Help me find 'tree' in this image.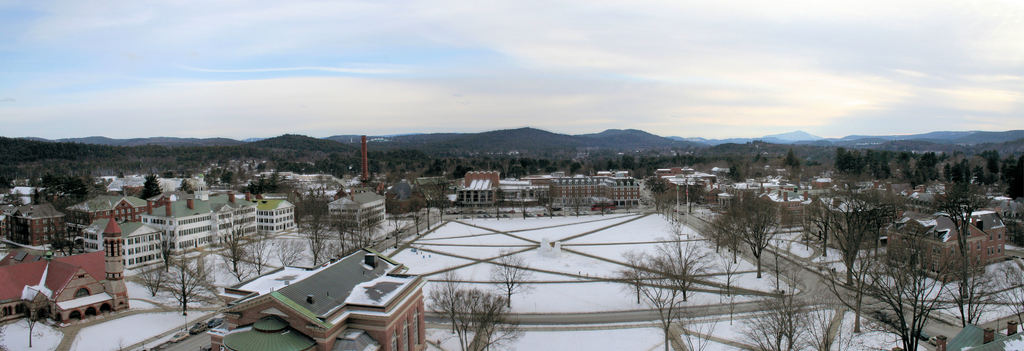
Found it: (x1=29, y1=205, x2=90, y2=255).
